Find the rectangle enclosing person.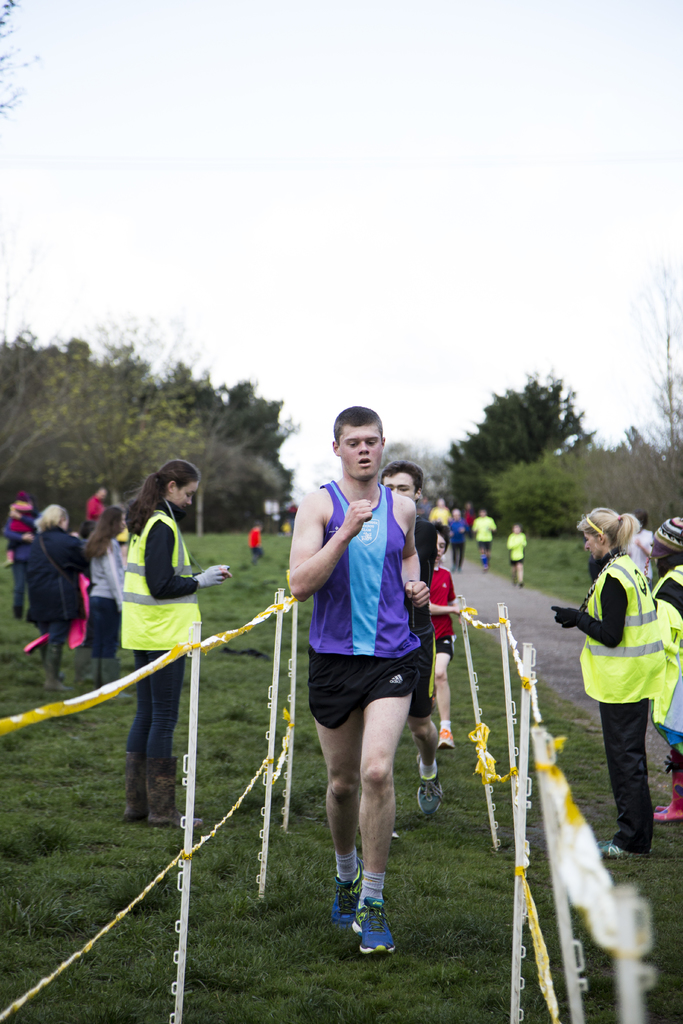
Rect(89, 506, 129, 702).
